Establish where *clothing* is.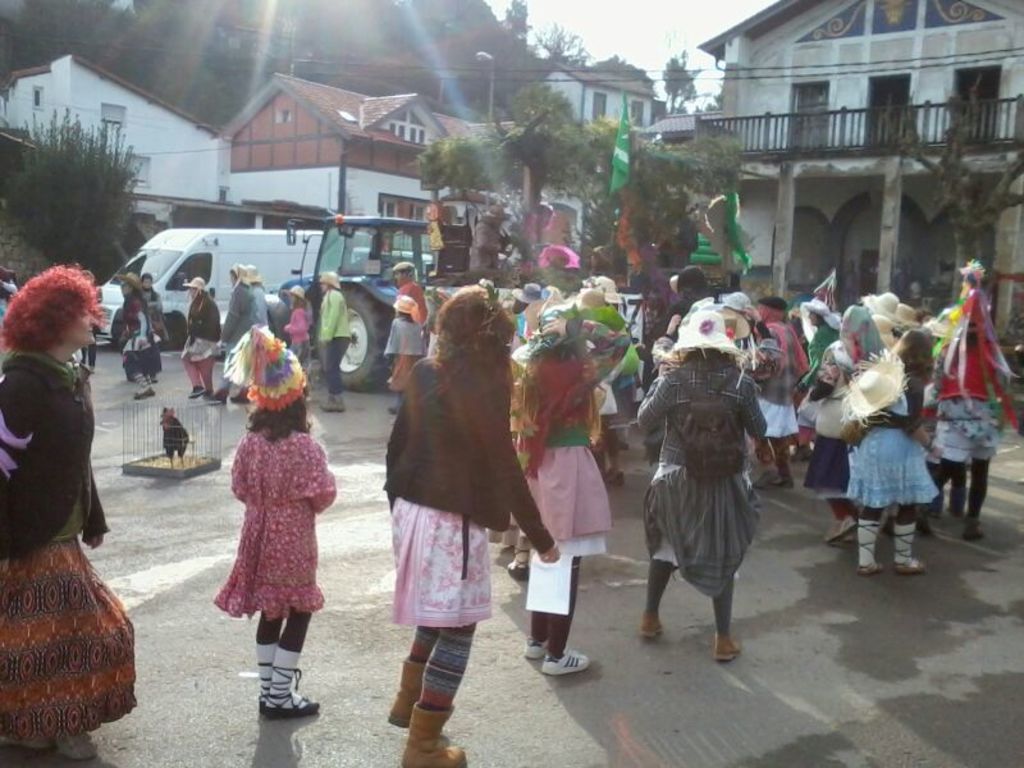
Established at left=759, top=314, right=810, bottom=378.
